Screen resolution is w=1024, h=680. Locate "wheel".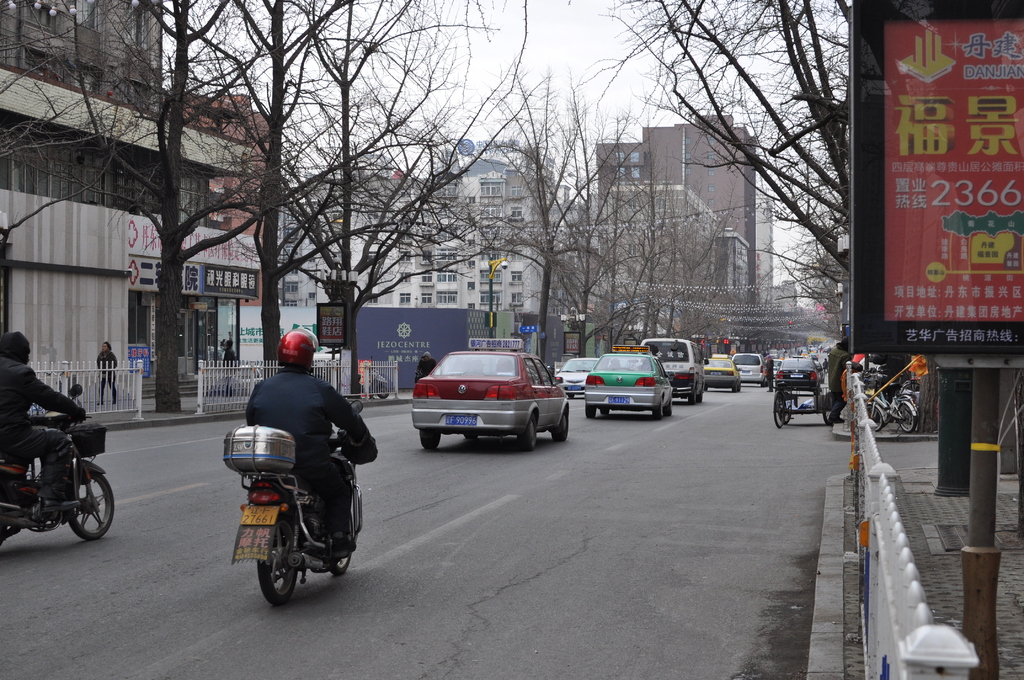
650/405/668/419.
